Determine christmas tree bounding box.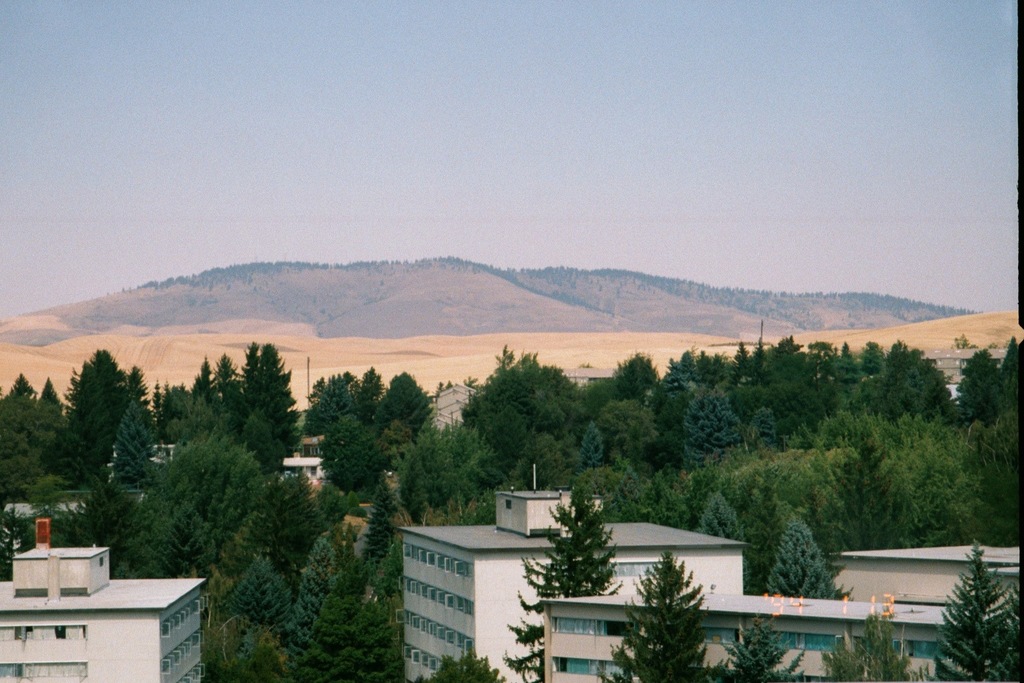
Determined: left=607, top=541, right=719, bottom=682.
